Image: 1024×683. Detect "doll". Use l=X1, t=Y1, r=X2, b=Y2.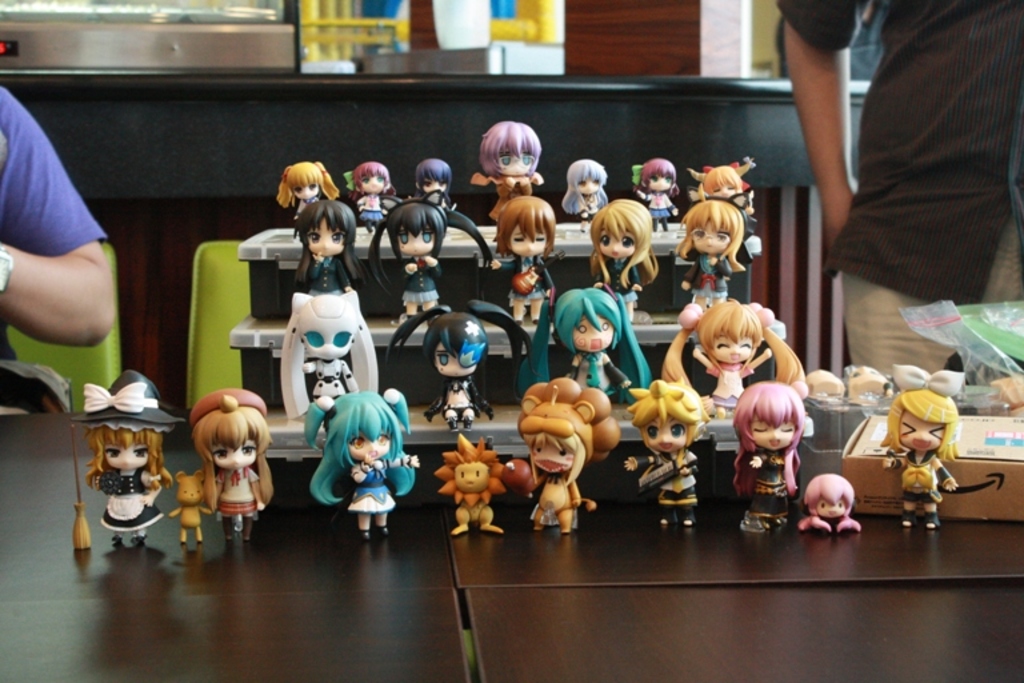
l=405, t=159, r=452, b=207.
